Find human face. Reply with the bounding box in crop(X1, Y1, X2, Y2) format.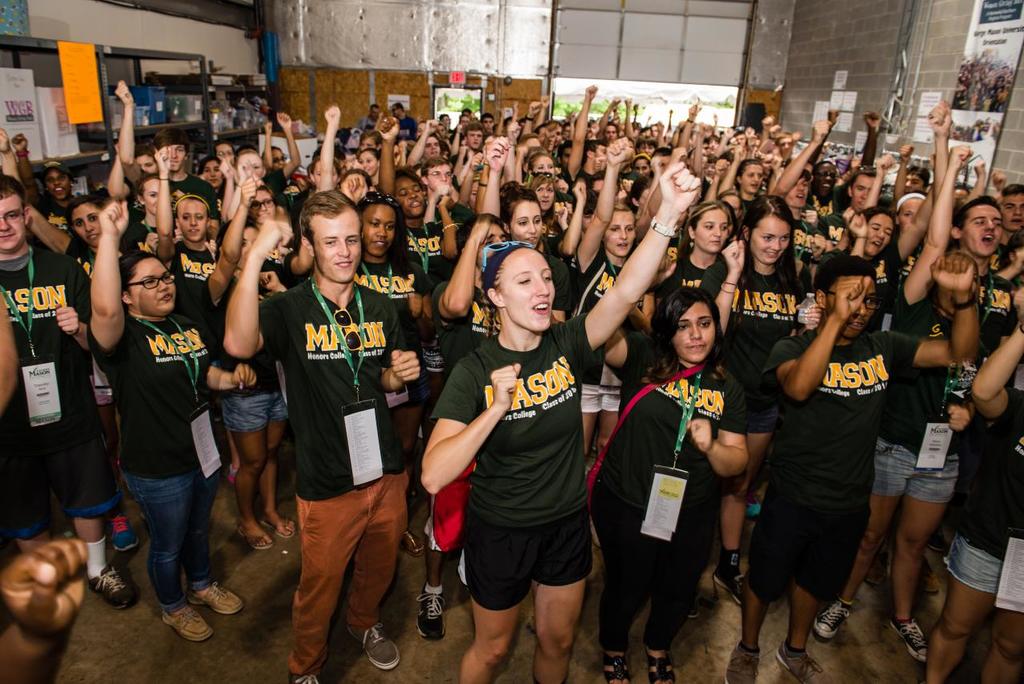
crop(71, 208, 102, 244).
